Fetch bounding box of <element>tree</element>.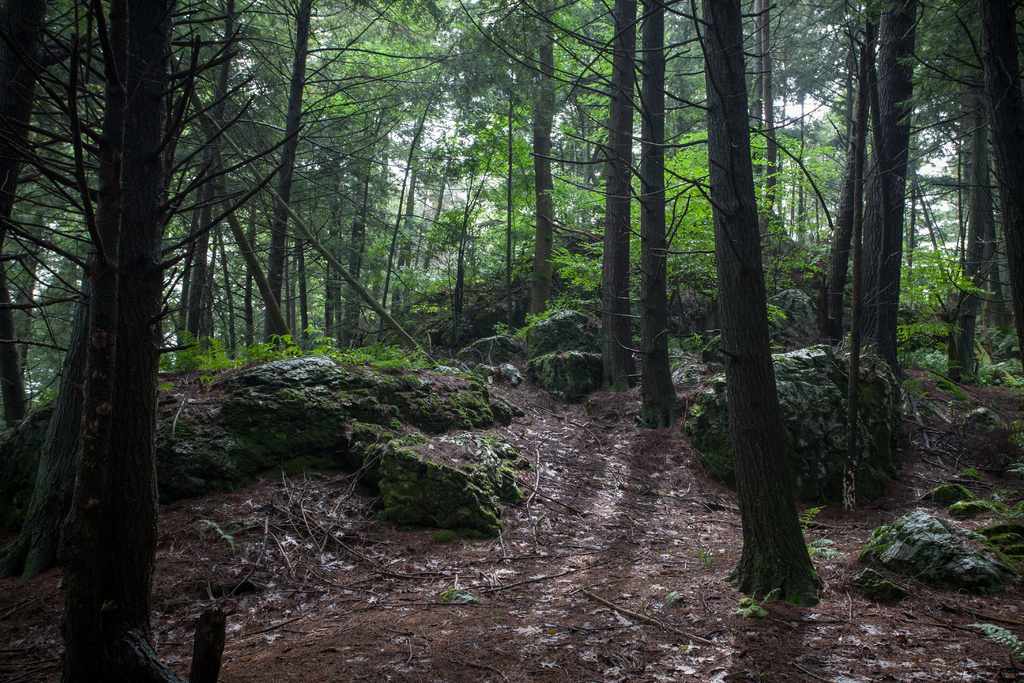
Bbox: (left=455, top=0, right=845, bottom=617).
